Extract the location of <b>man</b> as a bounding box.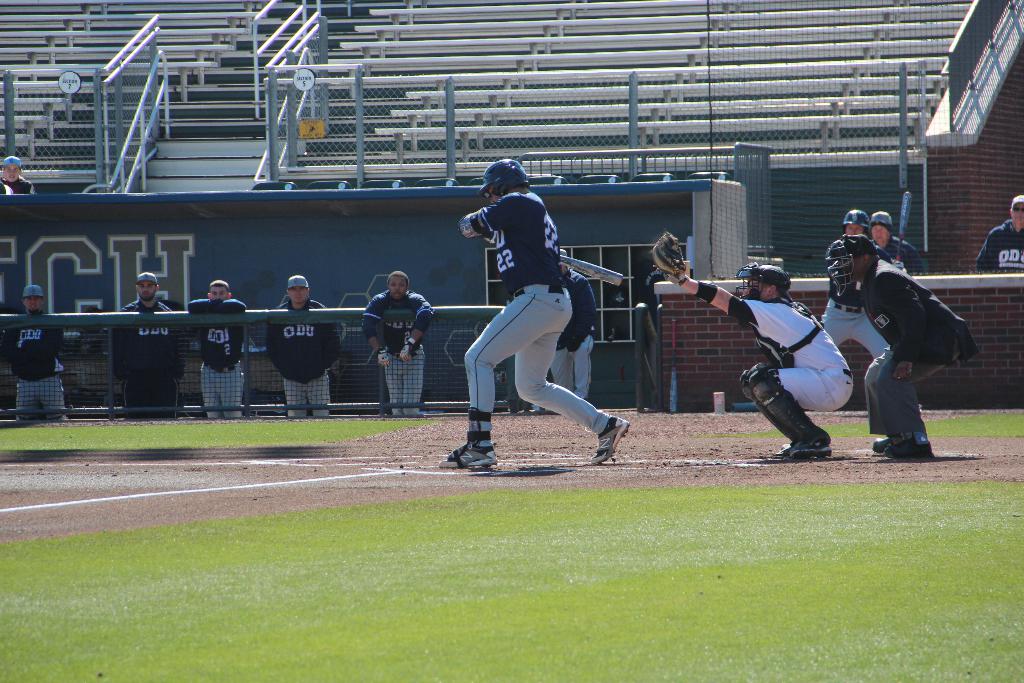
l=982, t=195, r=1023, b=268.
